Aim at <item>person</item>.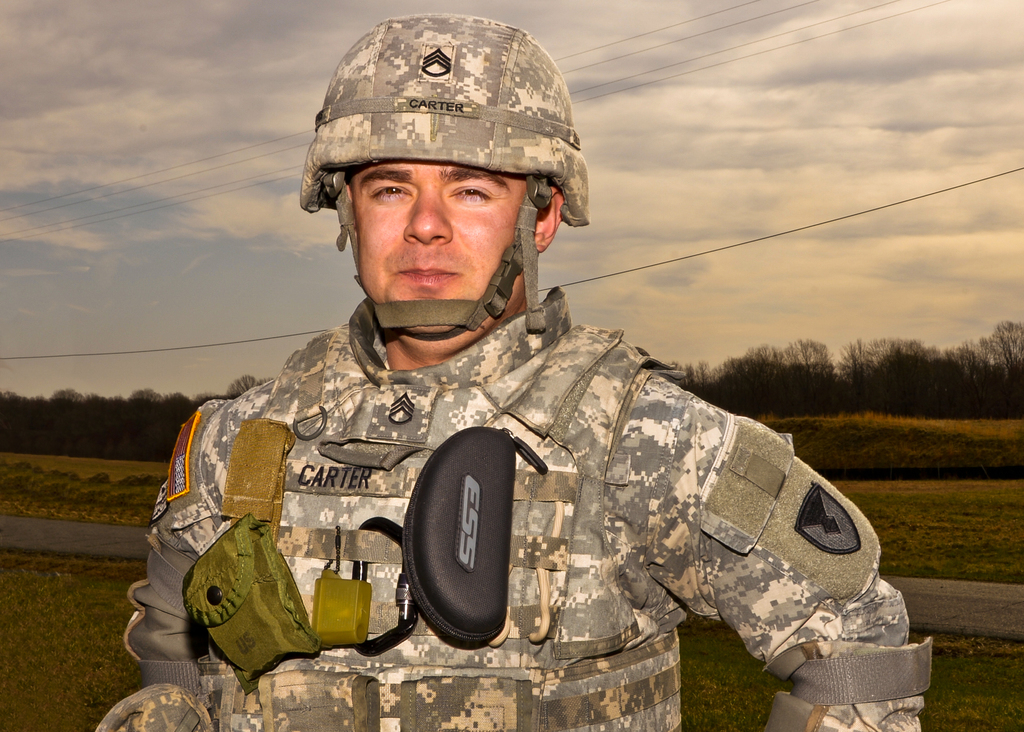
Aimed at <bbox>126, 15, 925, 728</bbox>.
